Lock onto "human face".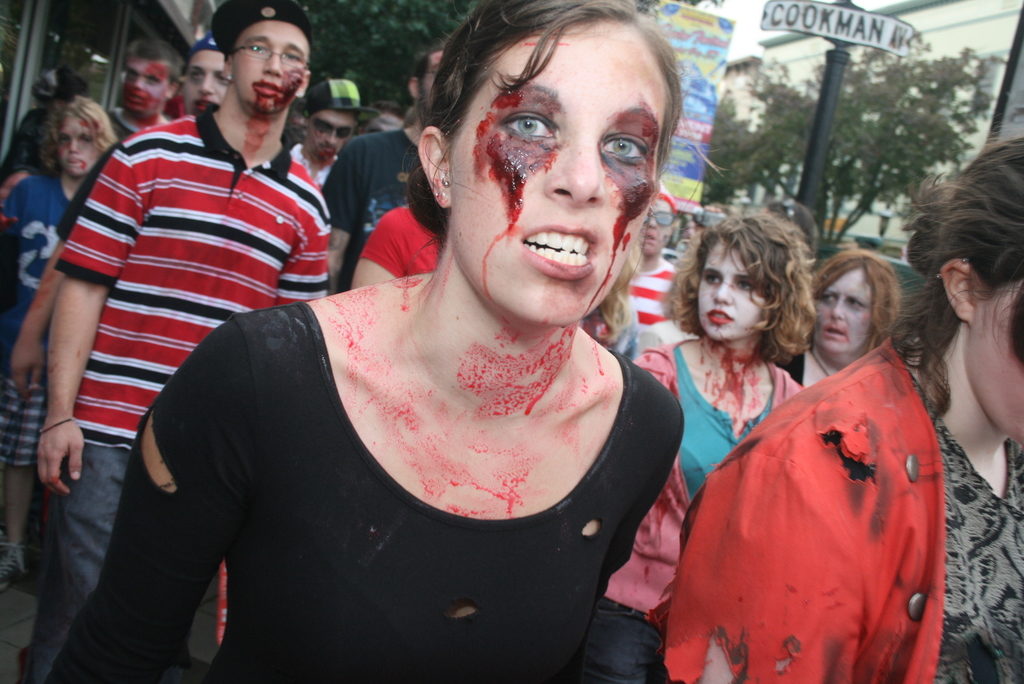
Locked: crop(306, 106, 357, 163).
